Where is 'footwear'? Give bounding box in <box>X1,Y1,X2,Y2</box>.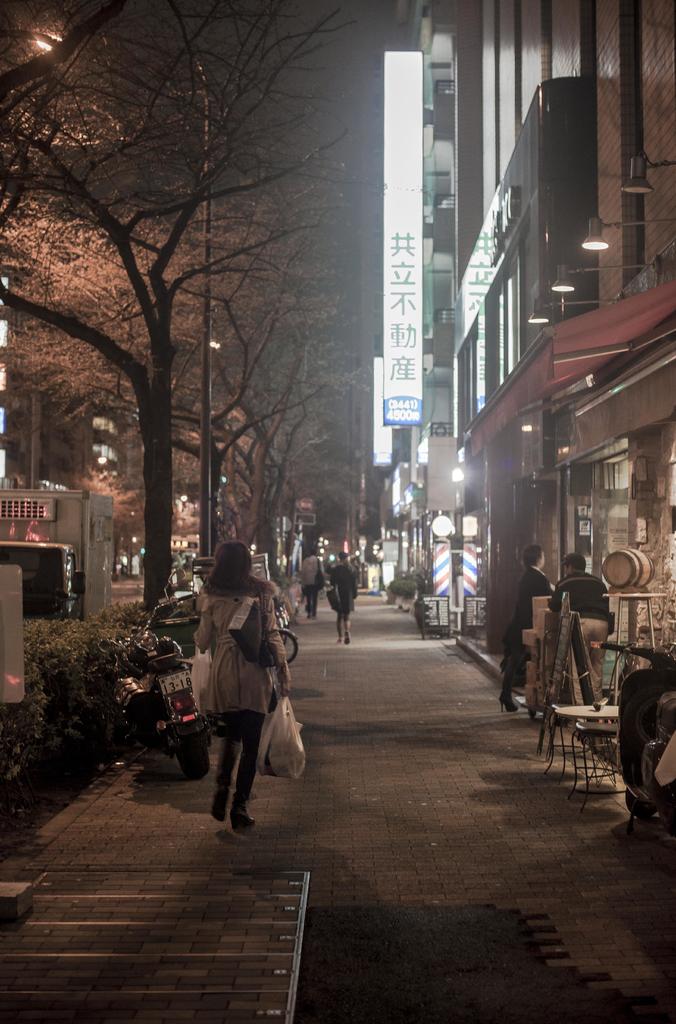
<box>347,631,348,650</box>.
